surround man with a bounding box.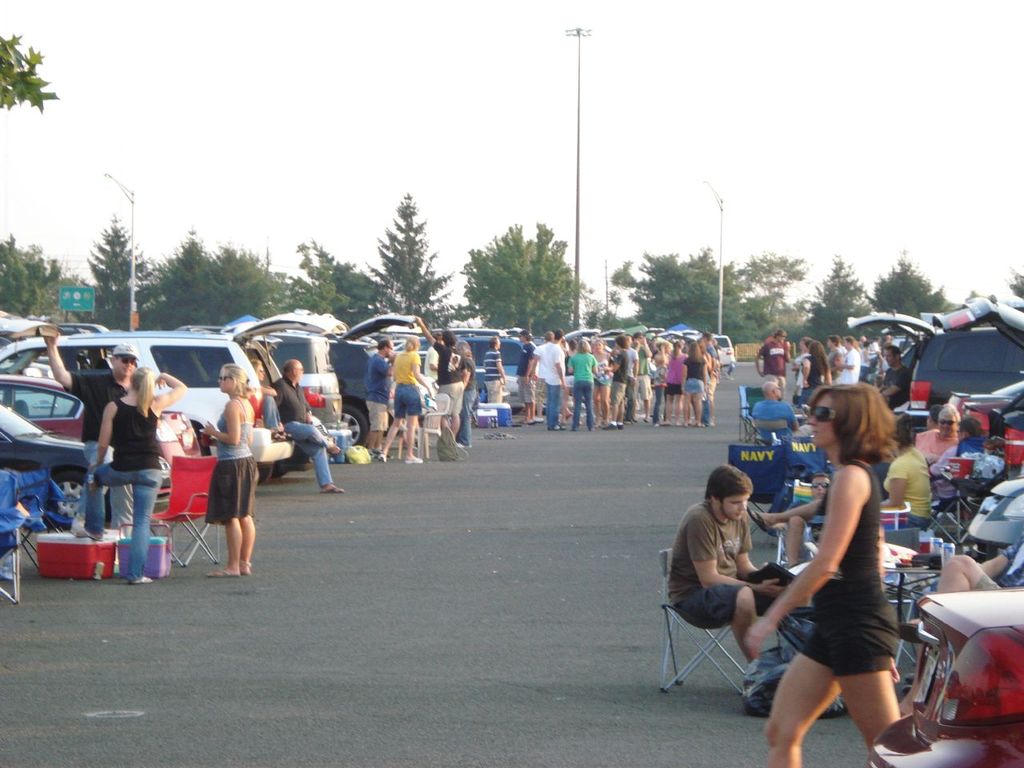
pyautogui.locateOnScreen(749, 381, 813, 441).
